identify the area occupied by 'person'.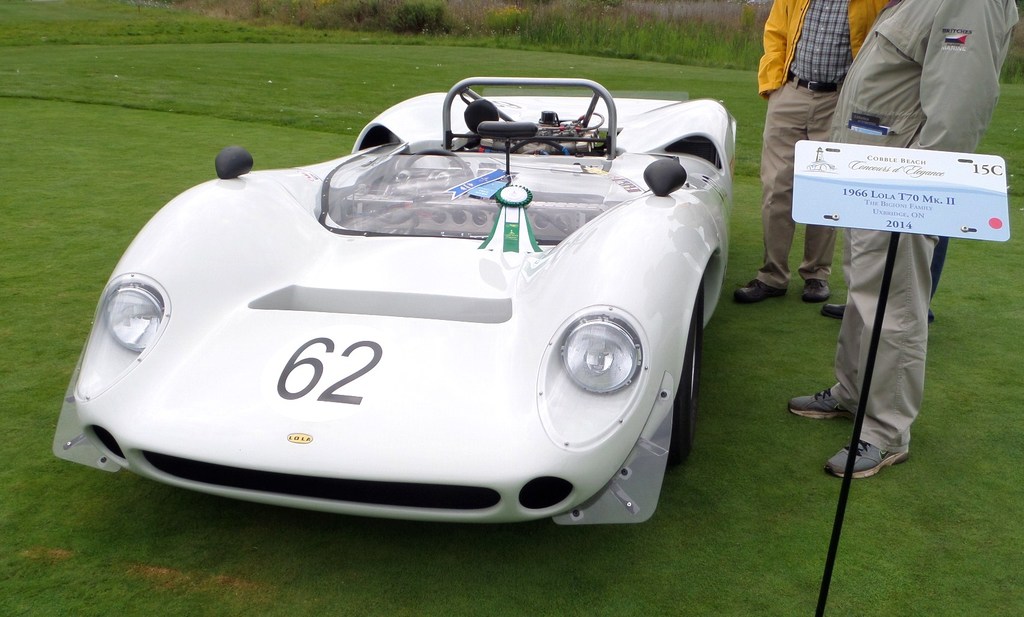
Area: BBox(758, 7, 853, 330).
